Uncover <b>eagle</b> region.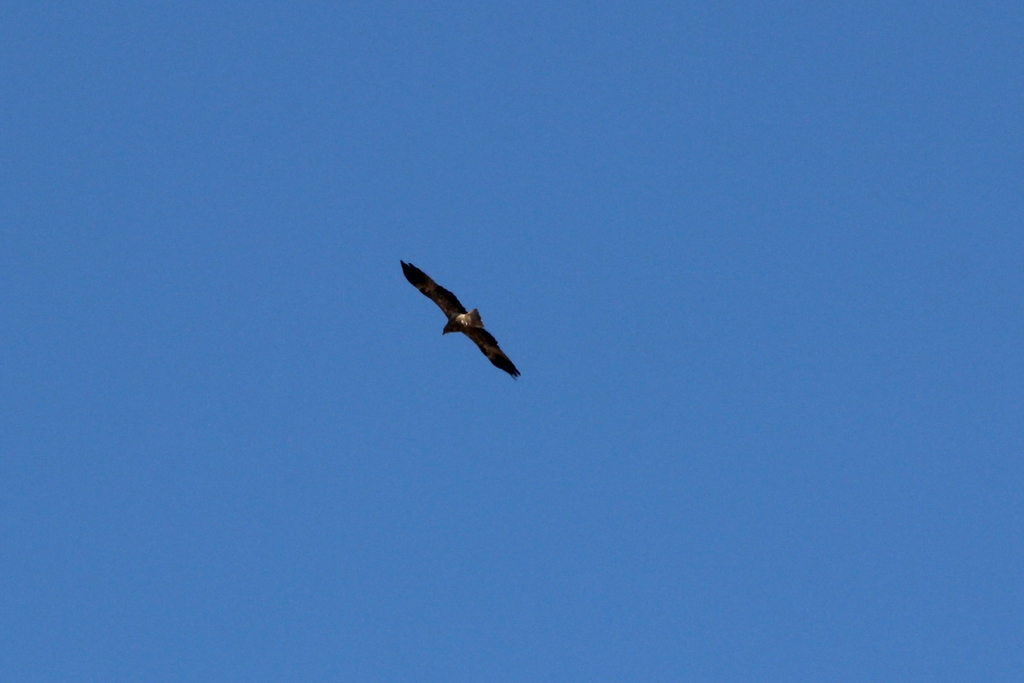
Uncovered: detection(396, 256, 523, 383).
